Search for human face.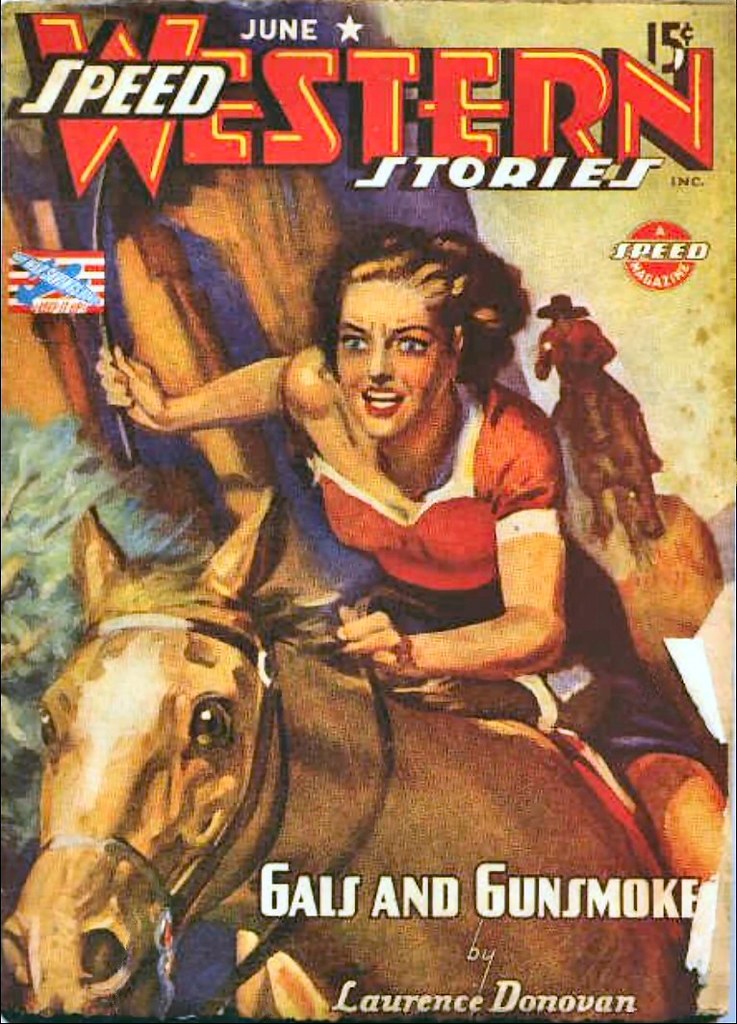
Found at select_region(327, 267, 468, 440).
